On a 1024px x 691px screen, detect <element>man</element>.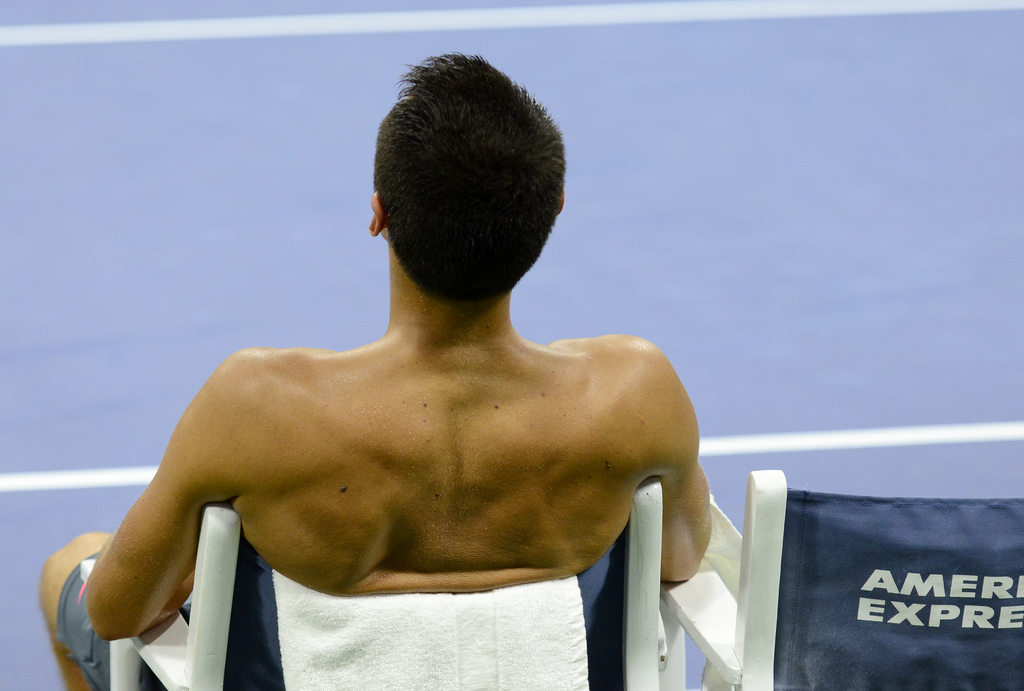
box=[51, 61, 747, 690].
